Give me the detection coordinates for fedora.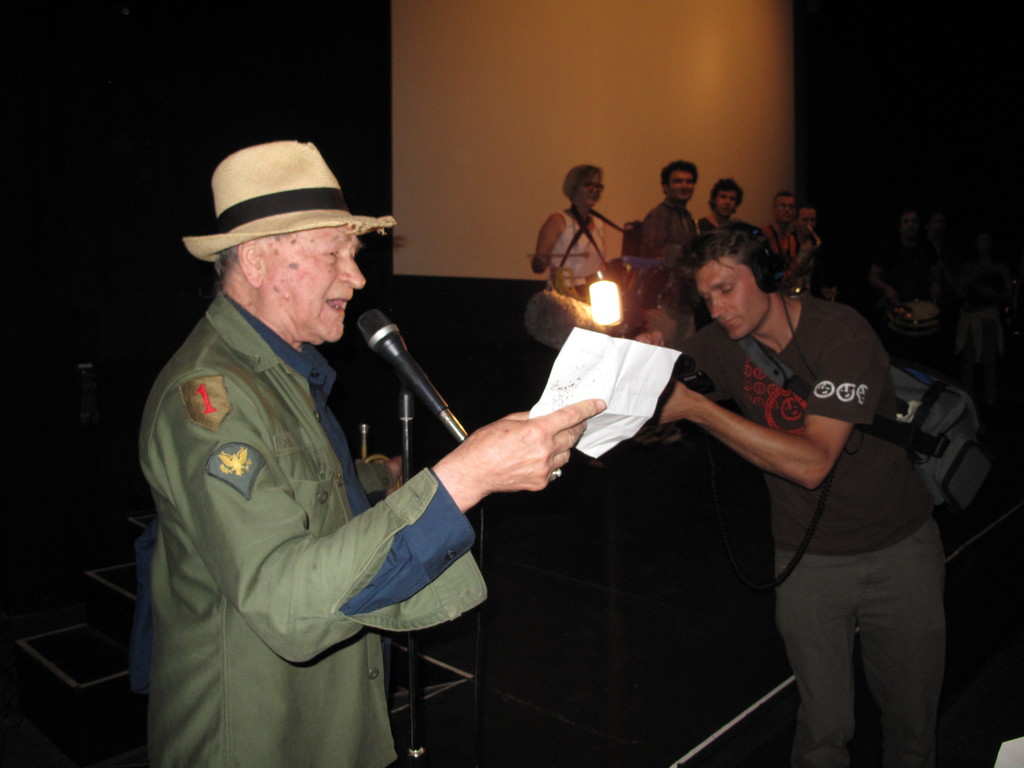
detection(185, 140, 397, 266).
